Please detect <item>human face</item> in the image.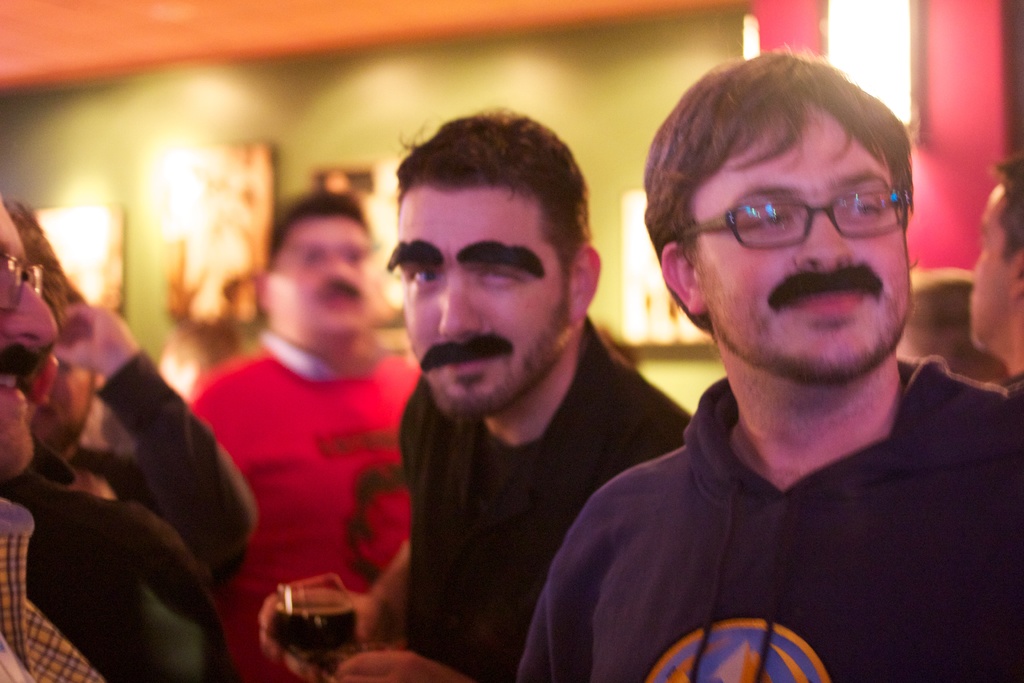
<bbox>690, 105, 905, 364</bbox>.
